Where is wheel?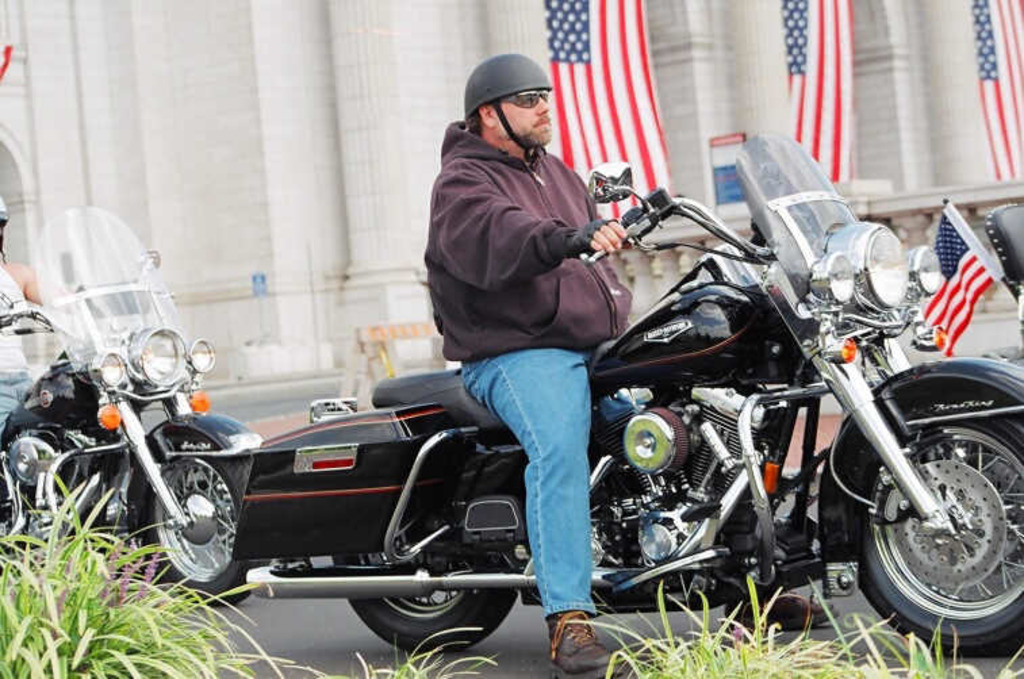
<box>137,449,265,605</box>.
